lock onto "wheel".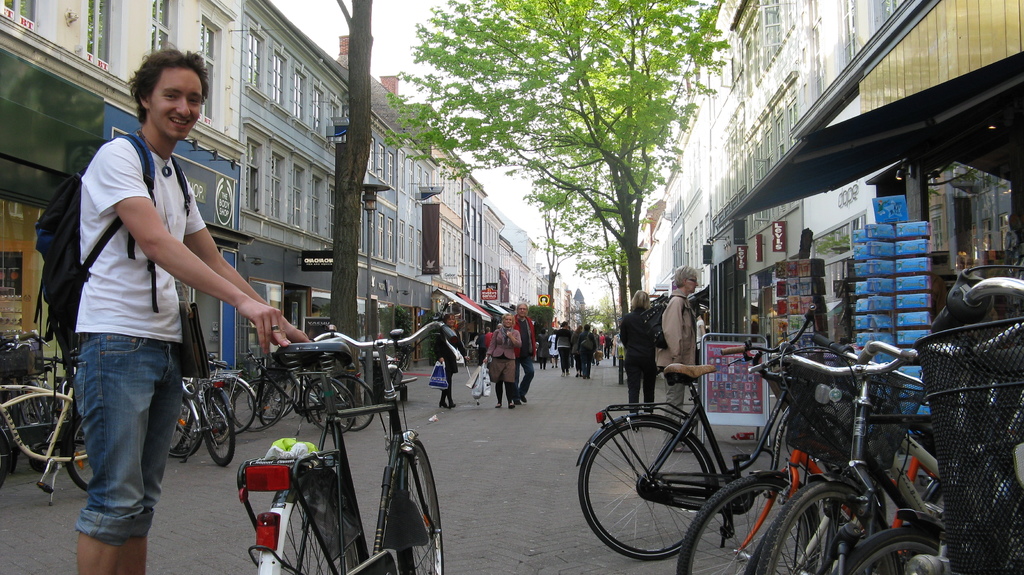
Locked: [677,478,823,571].
